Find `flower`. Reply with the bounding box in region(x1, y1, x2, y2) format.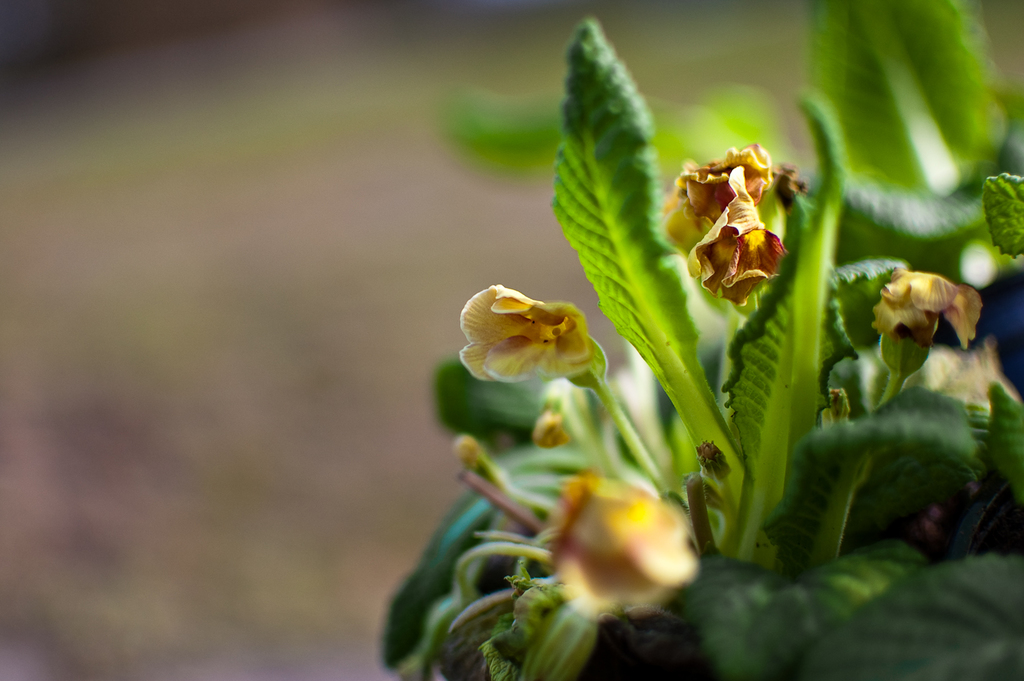
region(537, 461, 694, 621).
